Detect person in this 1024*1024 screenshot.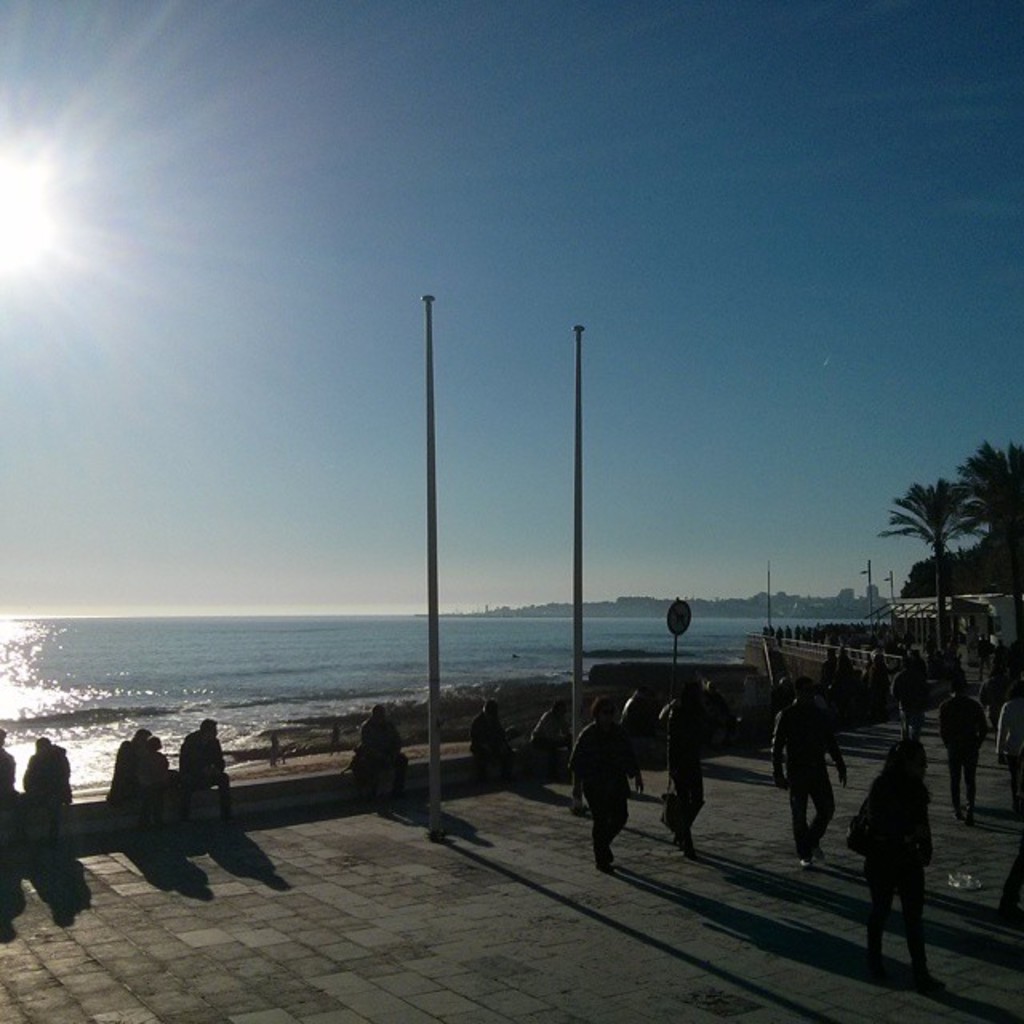
Detection: <region>174, 725, 230, 824</region>.
